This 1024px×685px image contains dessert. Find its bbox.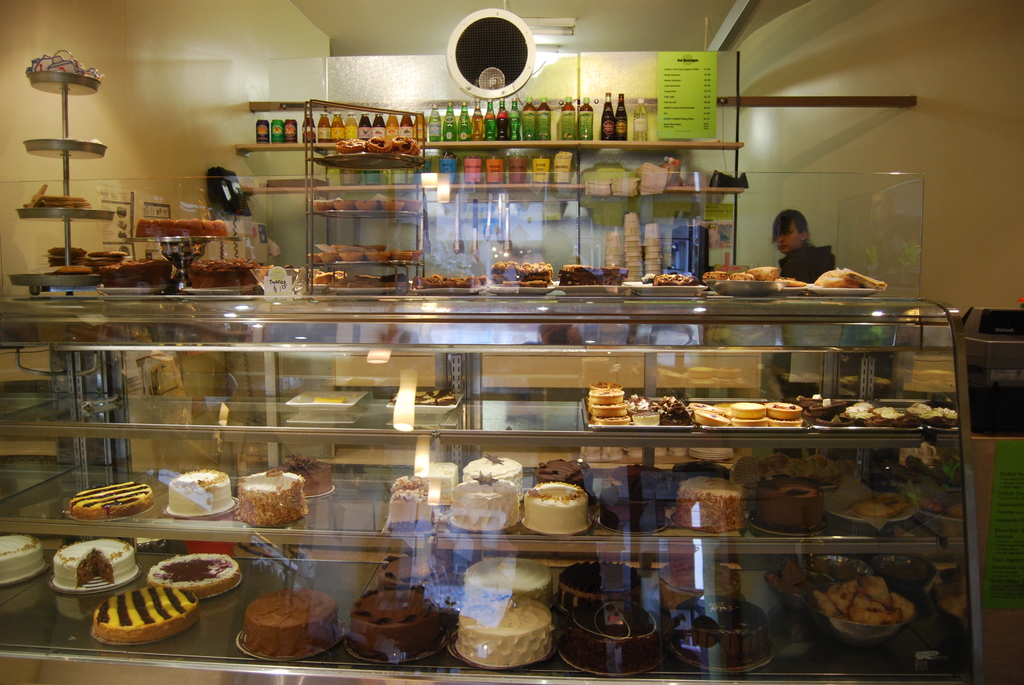
<region>452, 474, 520, 526</region>.
